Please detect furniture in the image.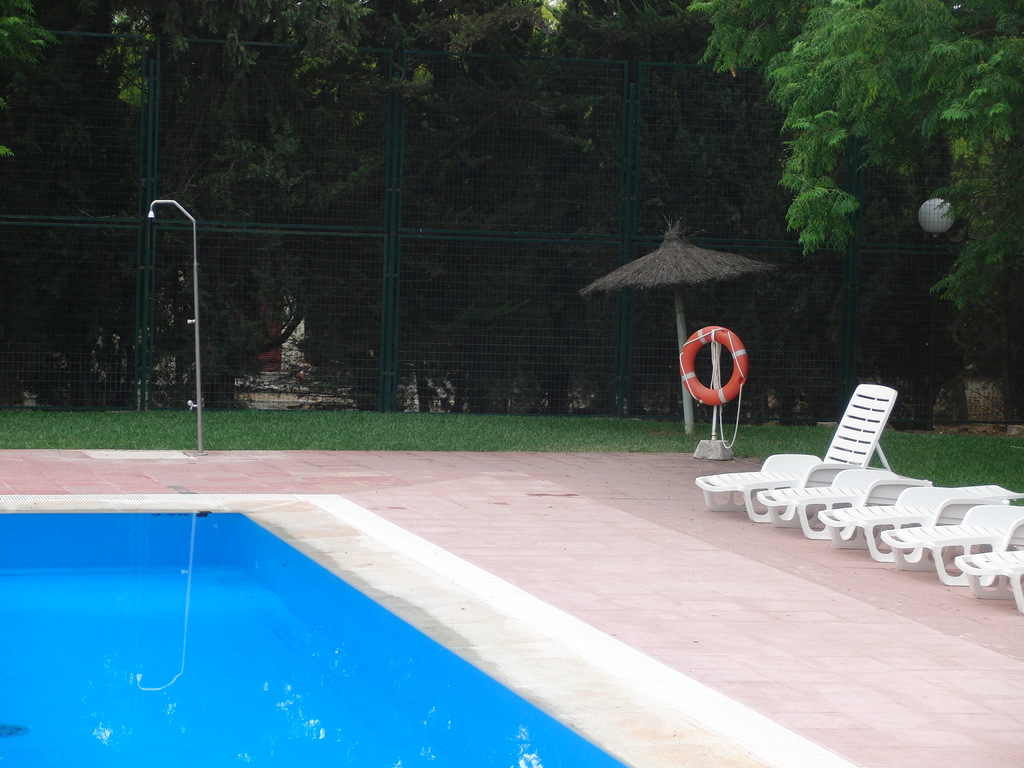
rect(879, 500, 1023, 588).
